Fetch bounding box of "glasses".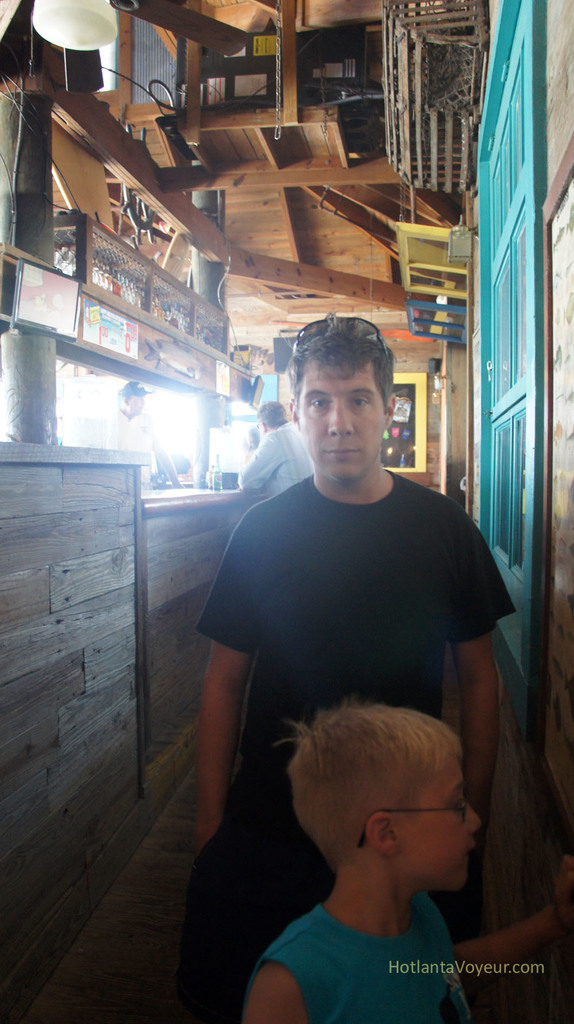
Bbox: {"left": 351, "top": 793, "right": 470, "bottom": 851}.
